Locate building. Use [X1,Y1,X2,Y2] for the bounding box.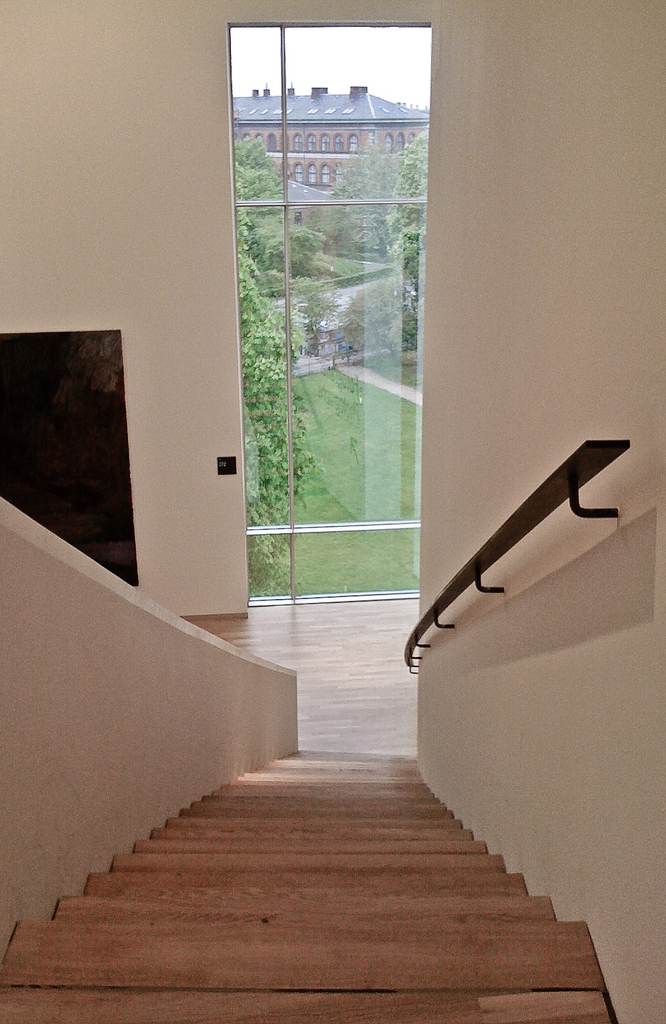
[0,0,665,1023].
